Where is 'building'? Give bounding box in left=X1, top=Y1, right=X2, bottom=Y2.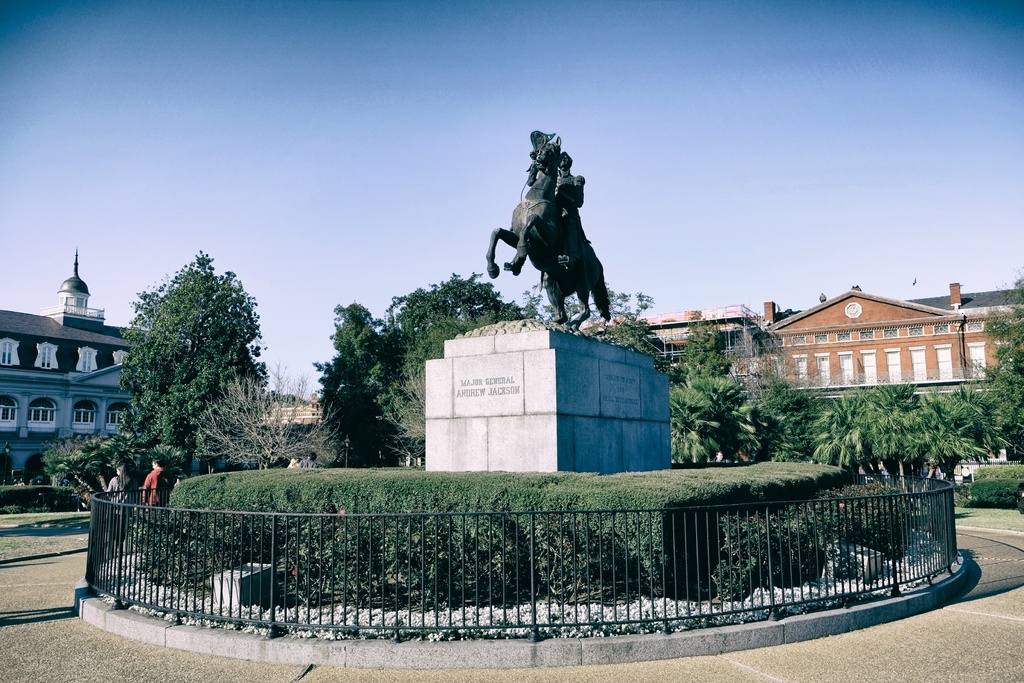
left=570, top=304, right=760, bottom=385.
